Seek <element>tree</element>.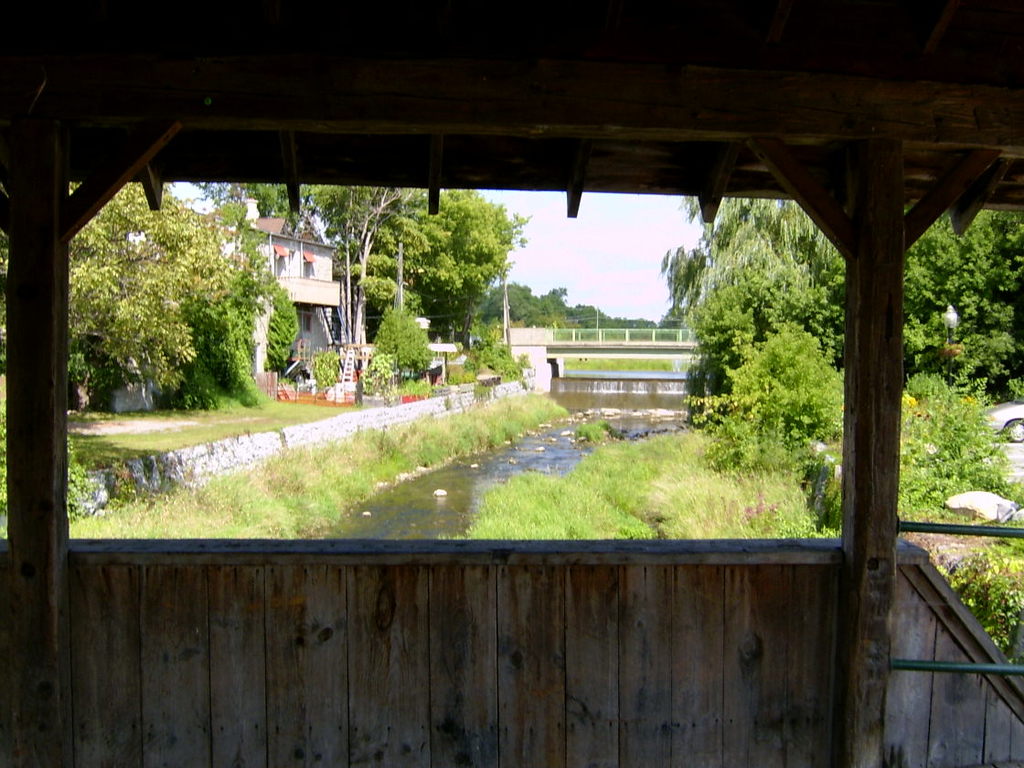
x1=654, y1=190, x2=853, y2=528.
